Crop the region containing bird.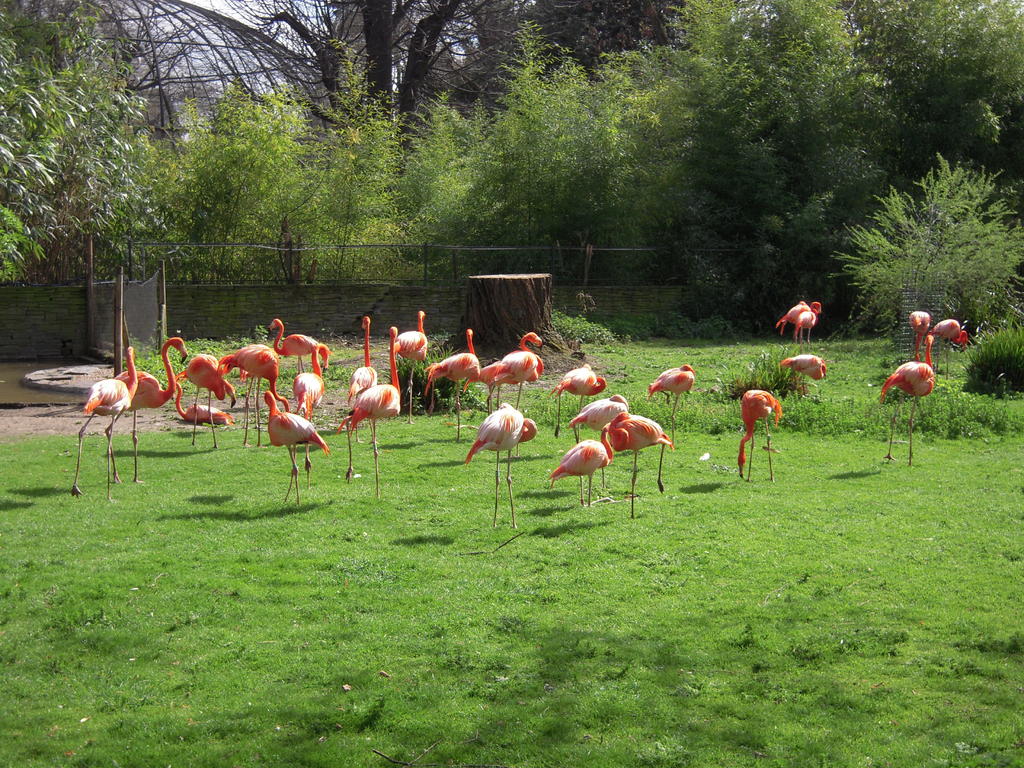
Crop region: Rect(774, 297, 824, 344).
